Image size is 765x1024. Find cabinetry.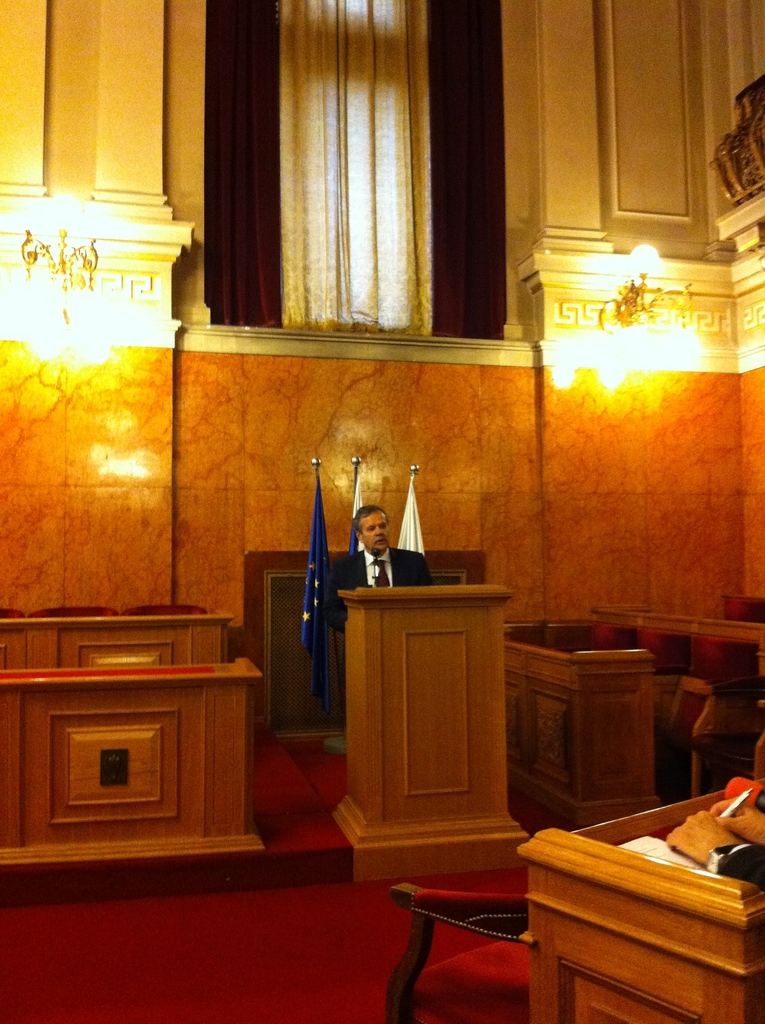
0:660:261:876.
